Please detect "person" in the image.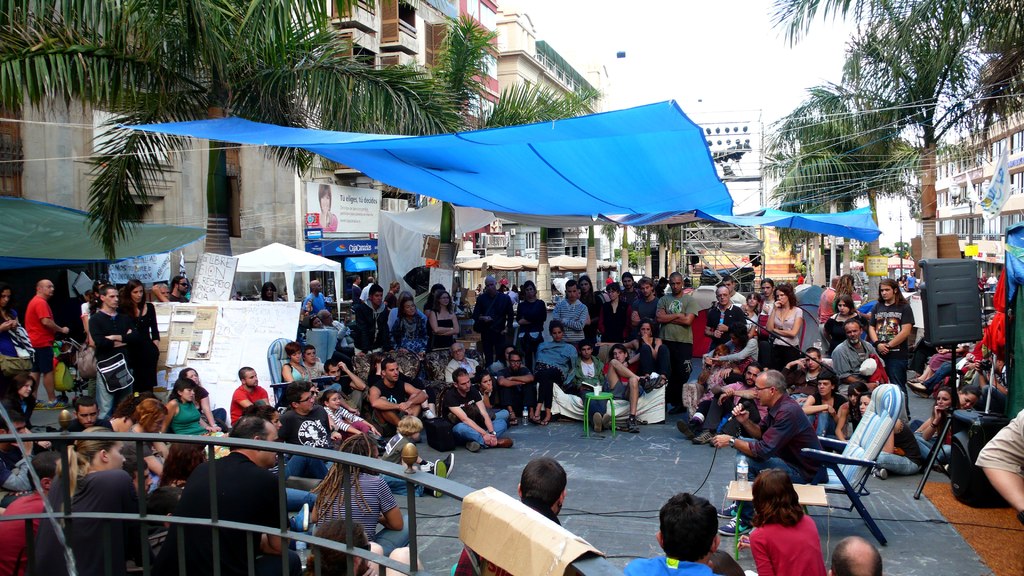
303:182:336:230.
